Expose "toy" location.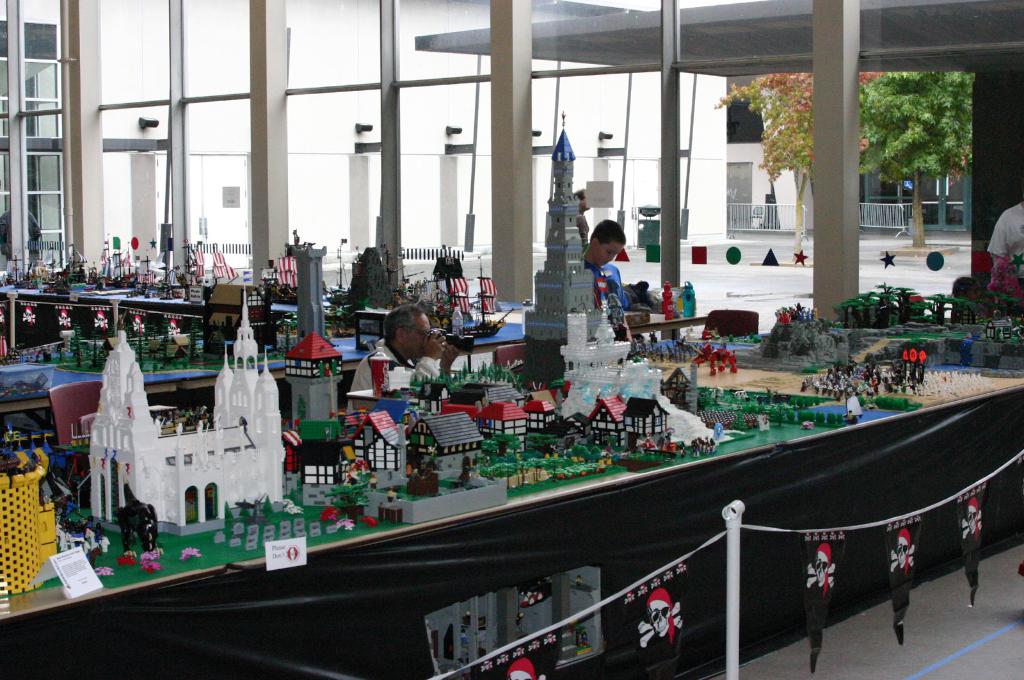
Exposed at 118 250 145 283.
